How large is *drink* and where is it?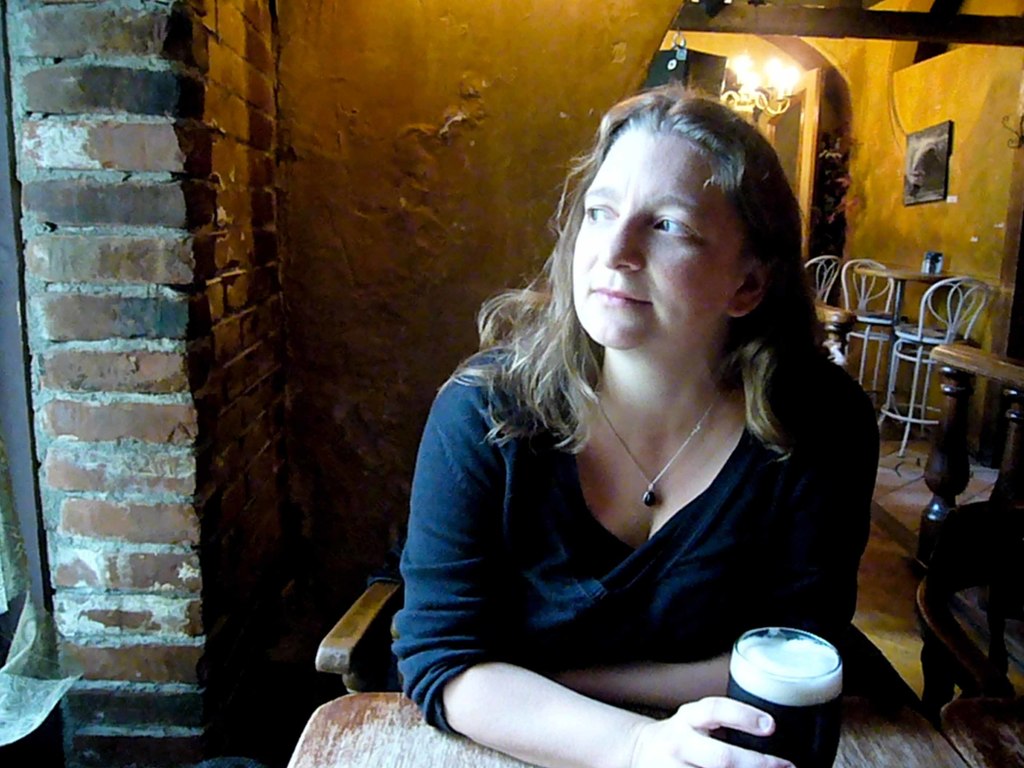
Bounding box: Rect(723, 637, 842, 767).
